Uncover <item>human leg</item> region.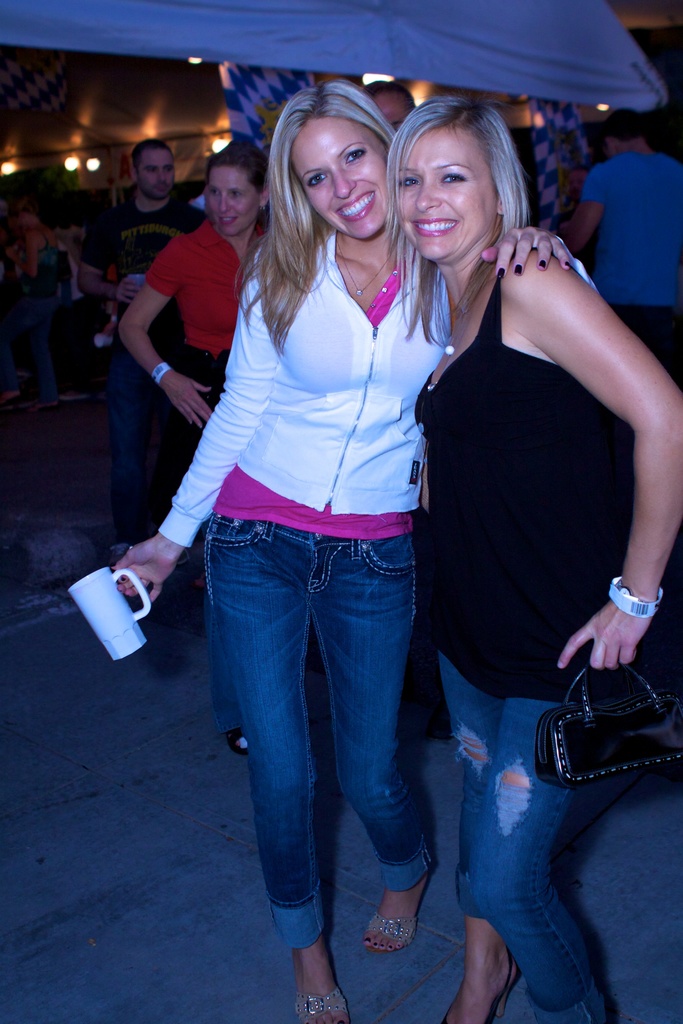
Uncovered: [306, 519, 450, 955].
